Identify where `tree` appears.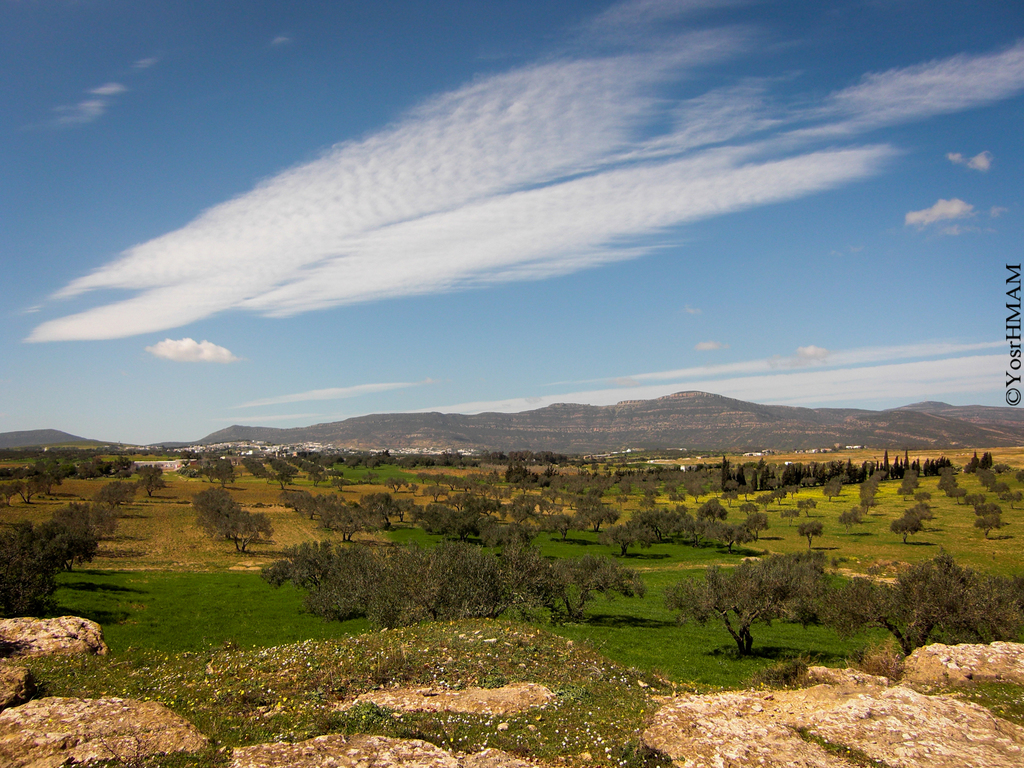
Appears at 141, 463, 165, 498.
